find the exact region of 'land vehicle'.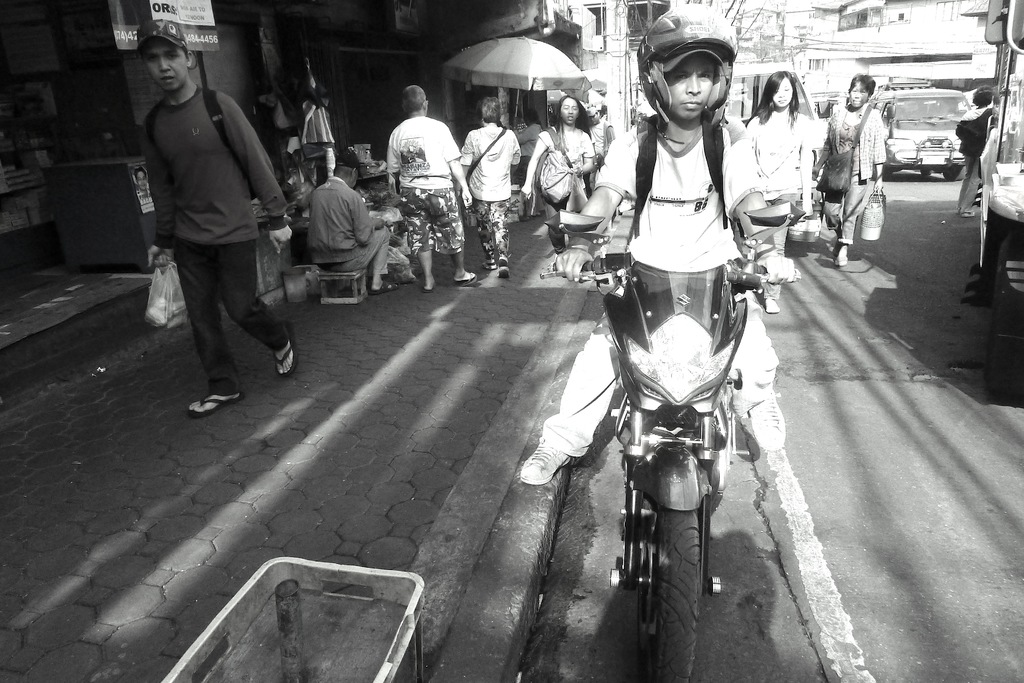
Exact region: <bbox>869, 81, 974, 184</bbox>.
